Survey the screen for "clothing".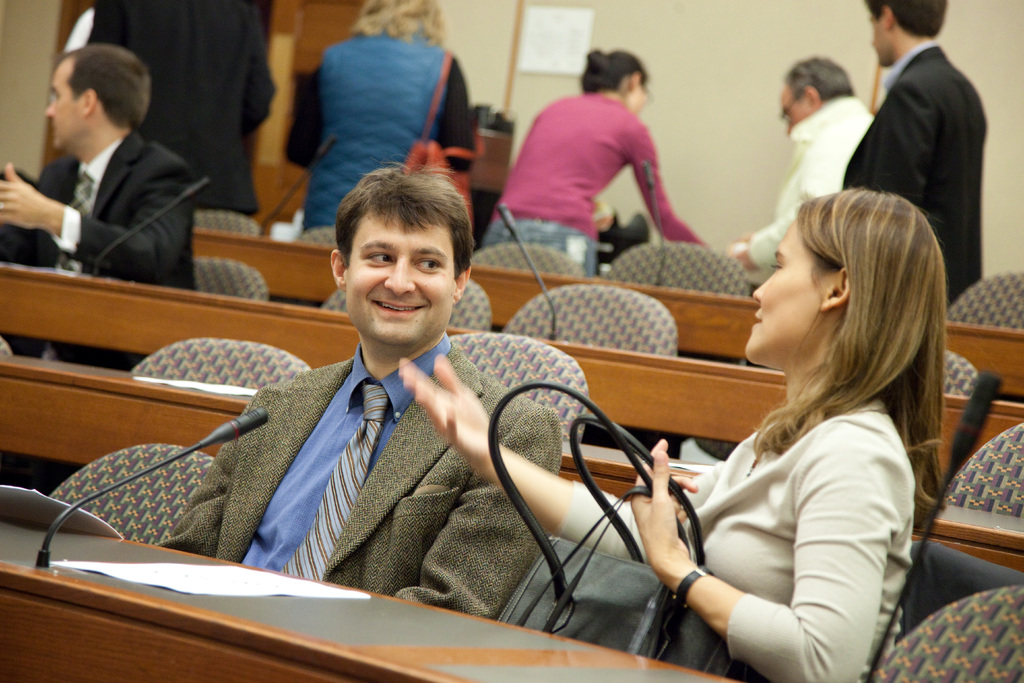
Survey found: 155:328:562:625.
